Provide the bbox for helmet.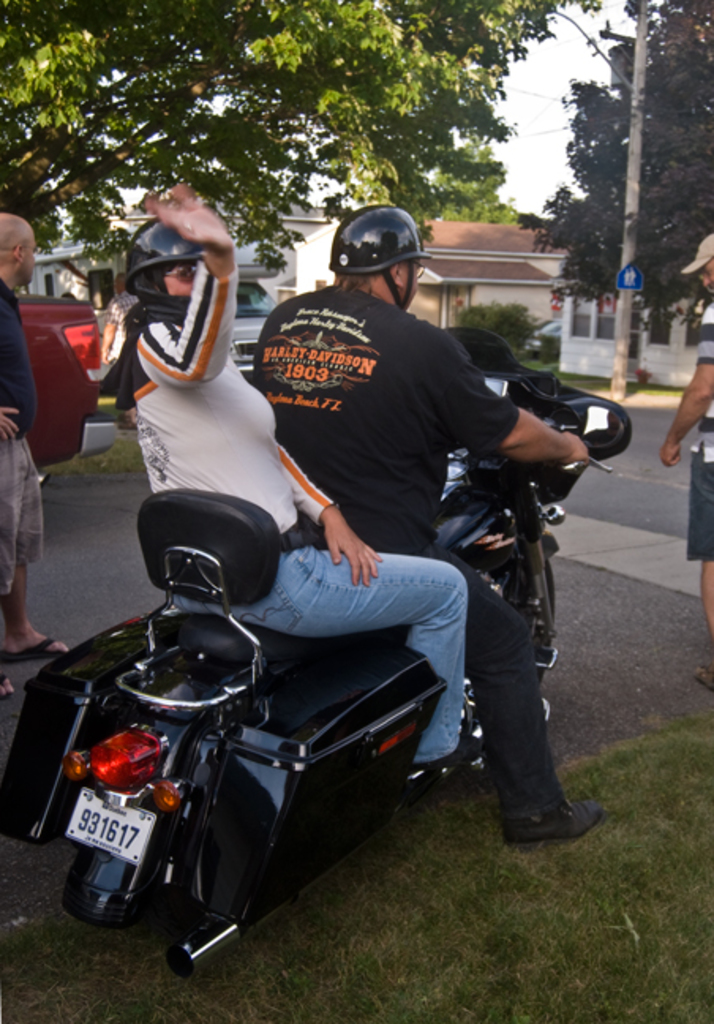
(left=123, top=215, right=204, bottom=302).
